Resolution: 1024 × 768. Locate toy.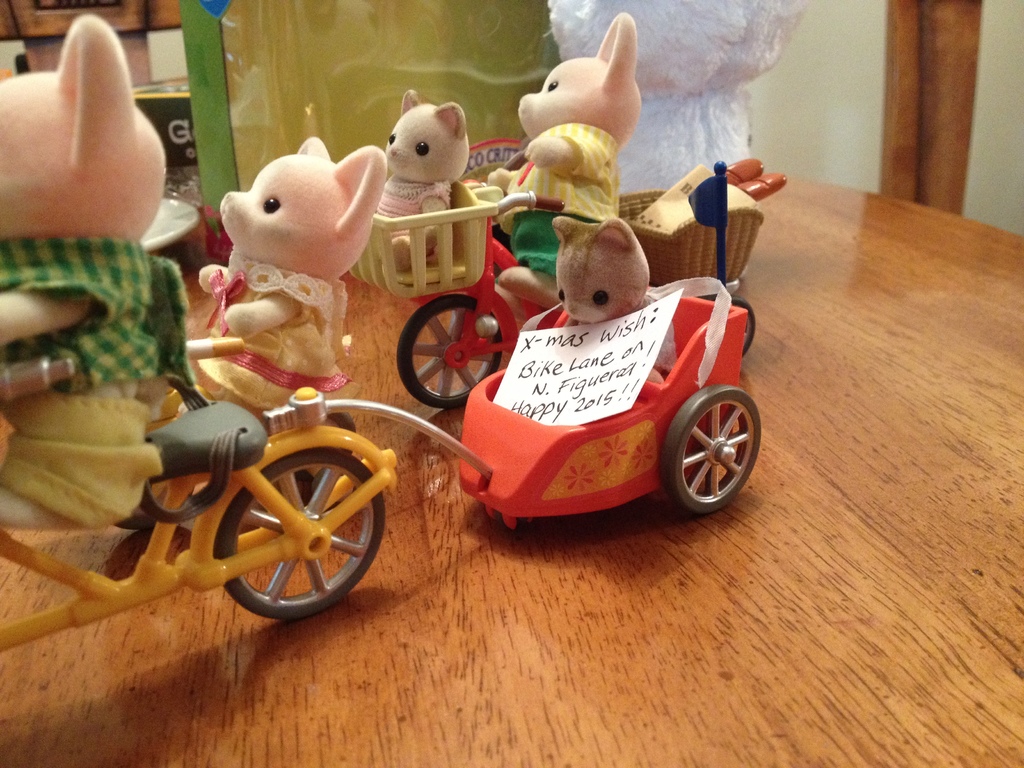
BBox(550, 209, 682, 406).
